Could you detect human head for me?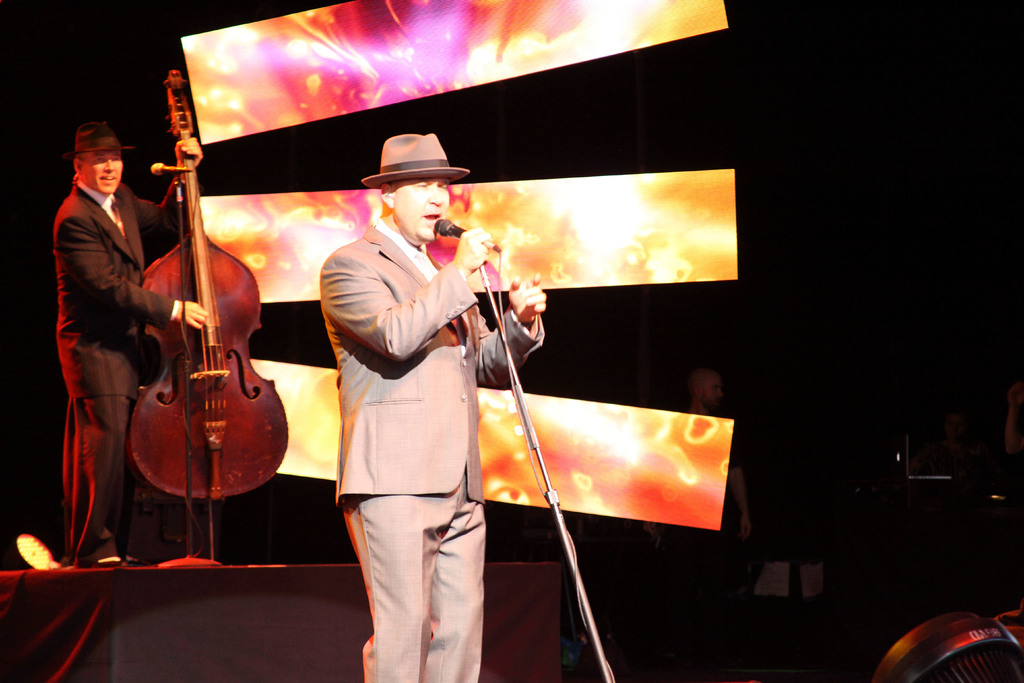
Detection result: [371, 156, 468, 239].
